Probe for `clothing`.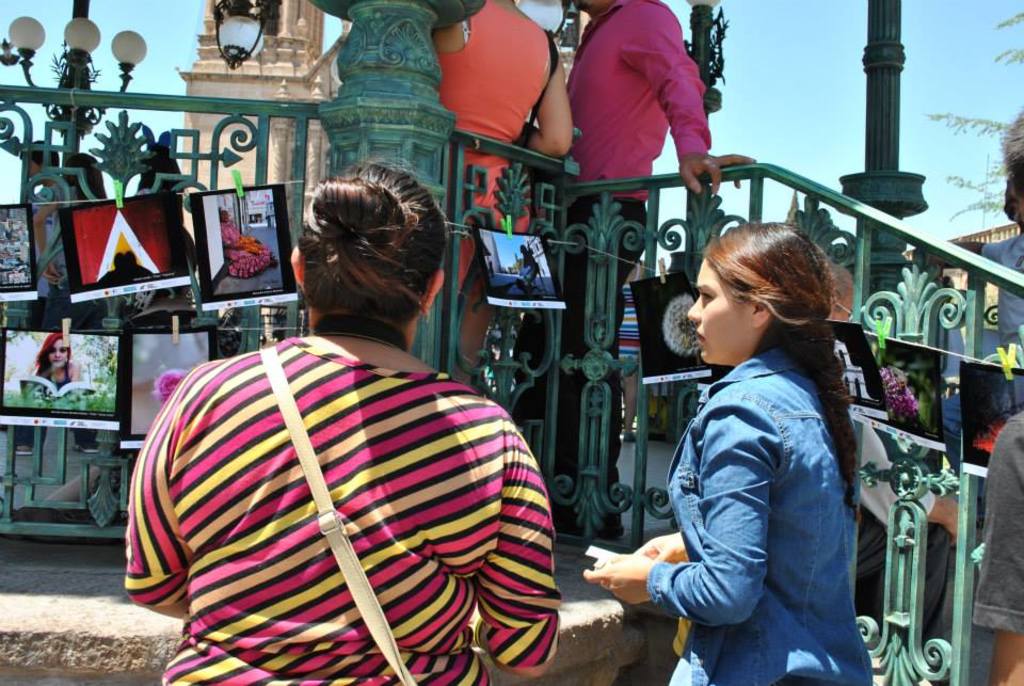
Probe result: (642,348,866,685).
